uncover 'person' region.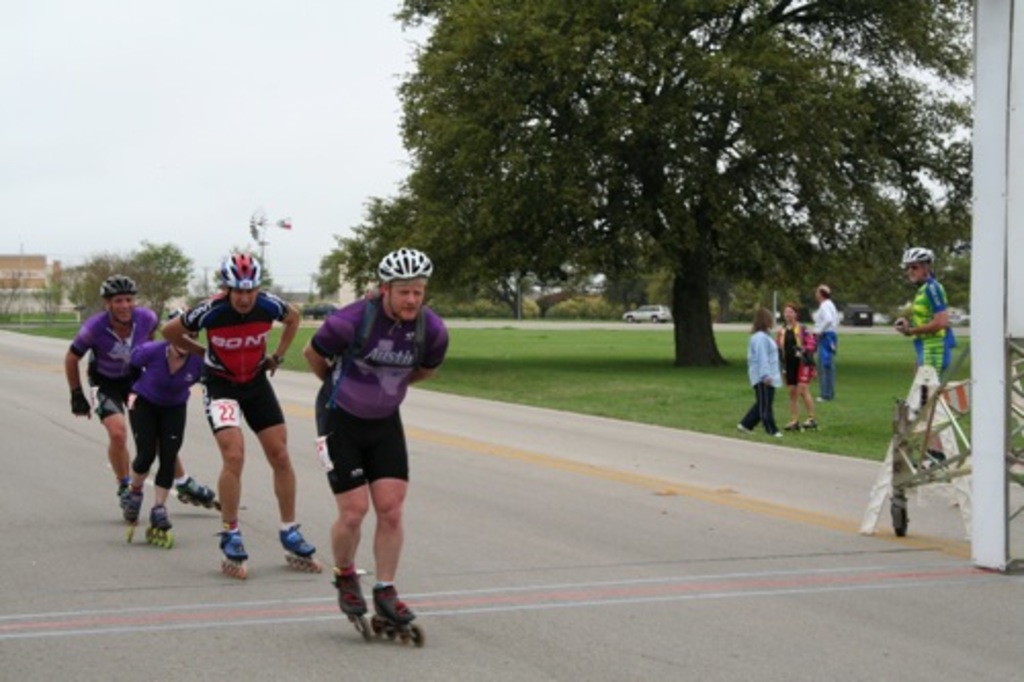
Uncovered: (811,283,836,403).
